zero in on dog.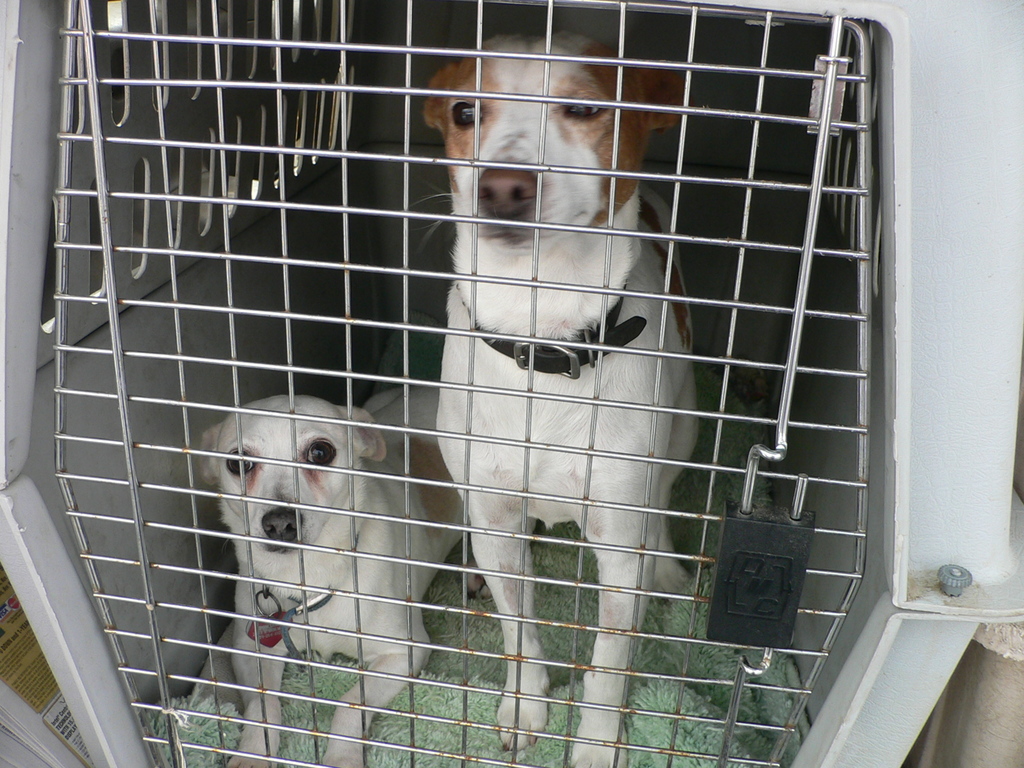
Zeroed in: (405, 29, 705, 767).
